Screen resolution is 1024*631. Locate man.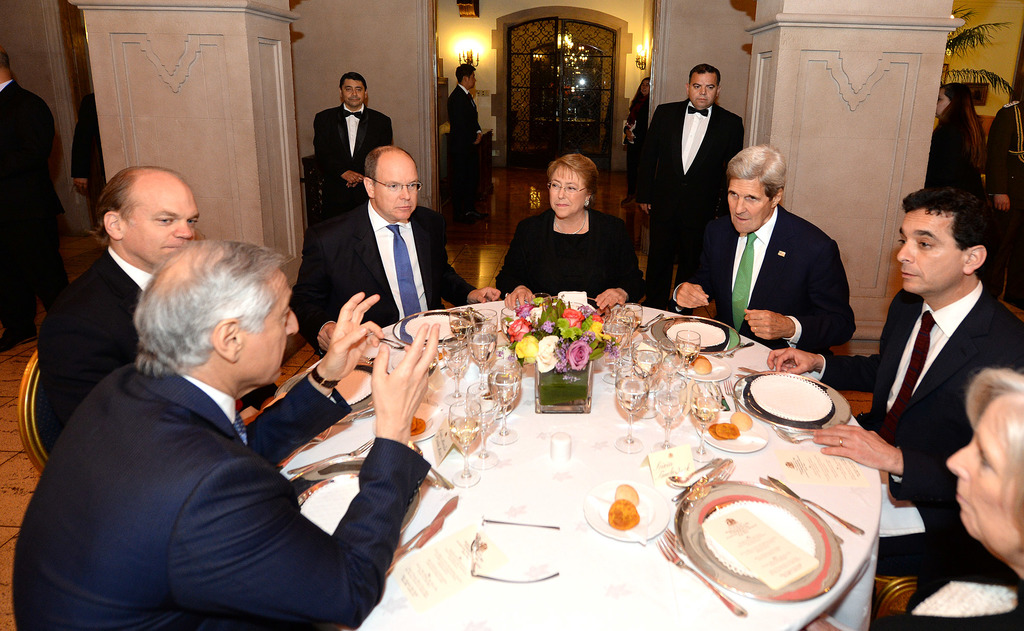
region(318, 70, 387, 222).
